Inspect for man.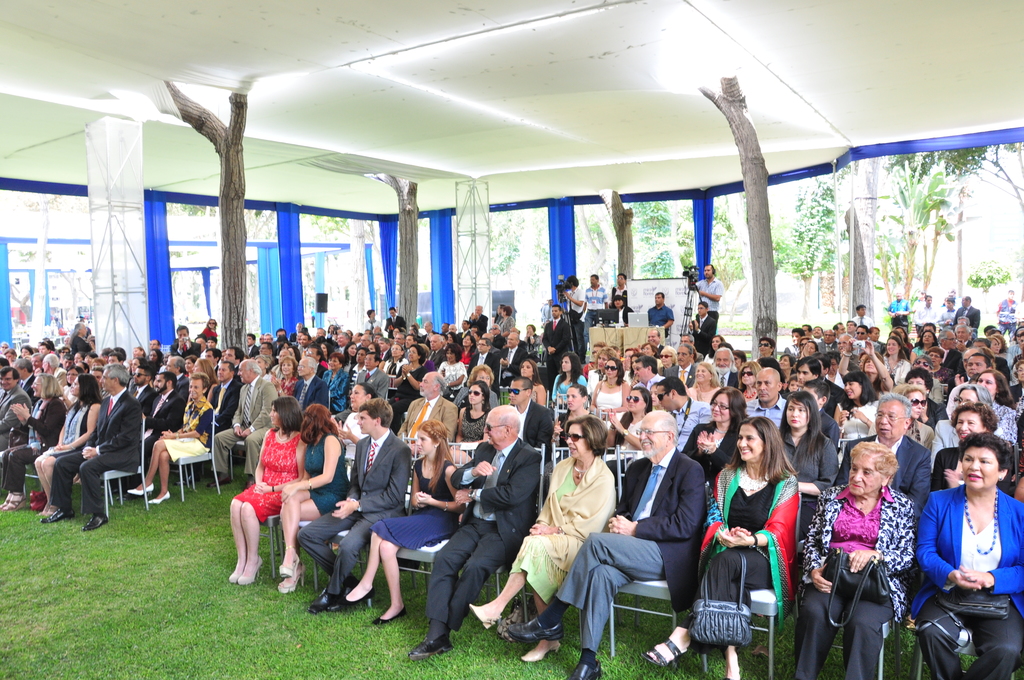
Inspection: 356,352,388,396.
